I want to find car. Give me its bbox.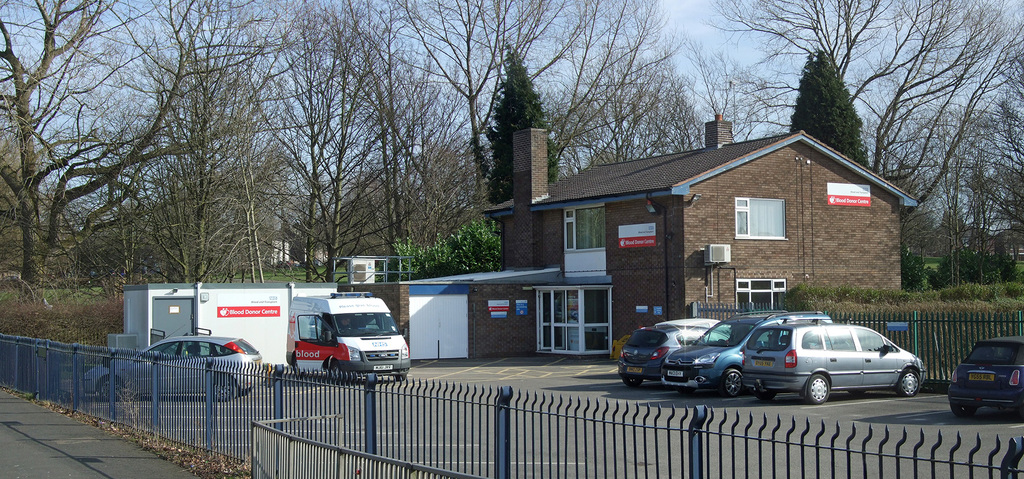
(78,333,269,402).
